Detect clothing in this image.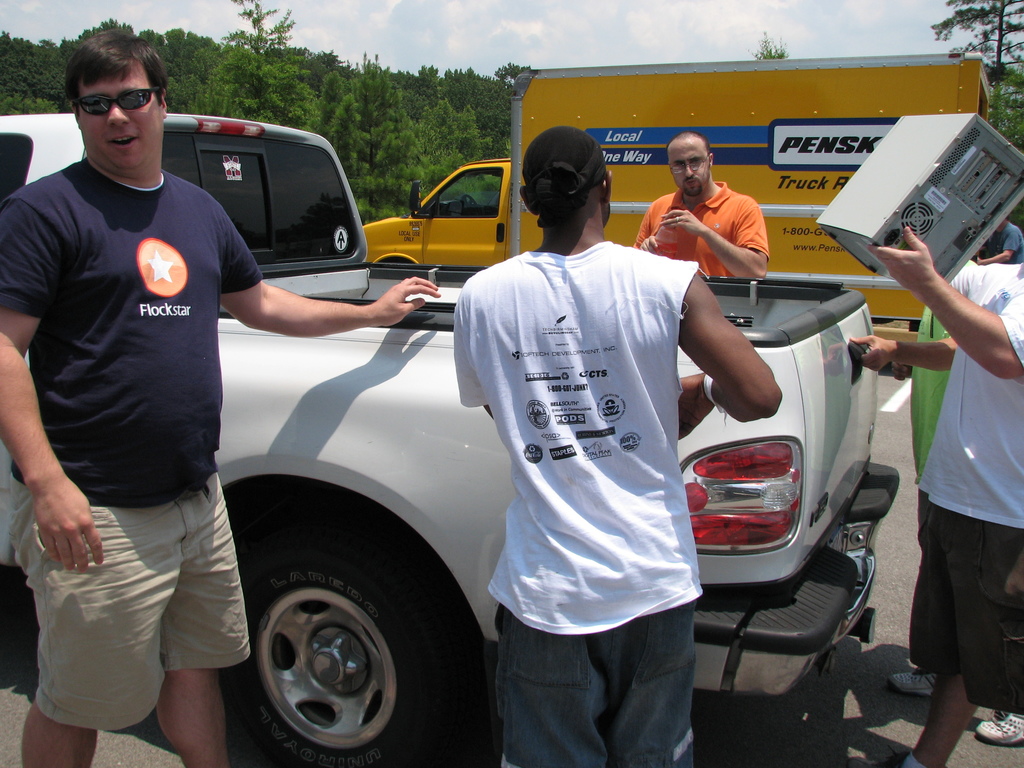
Detection: region(905, 260, 1023, 709).
